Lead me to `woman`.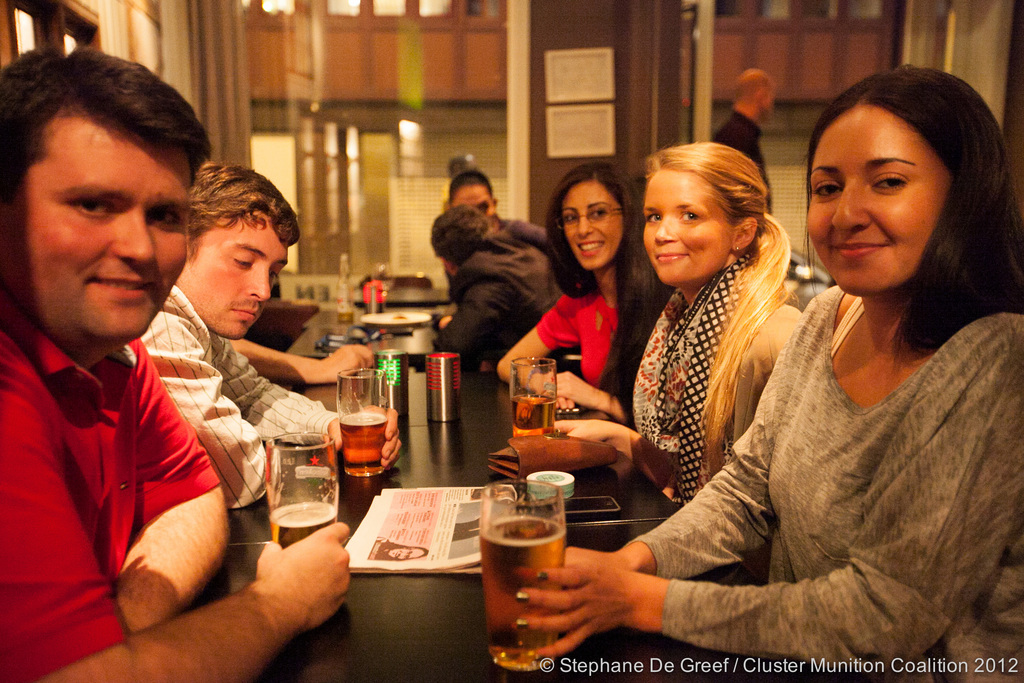
Lead to pyautogui.locateOnScreen(513, 62, 1023, 682).
